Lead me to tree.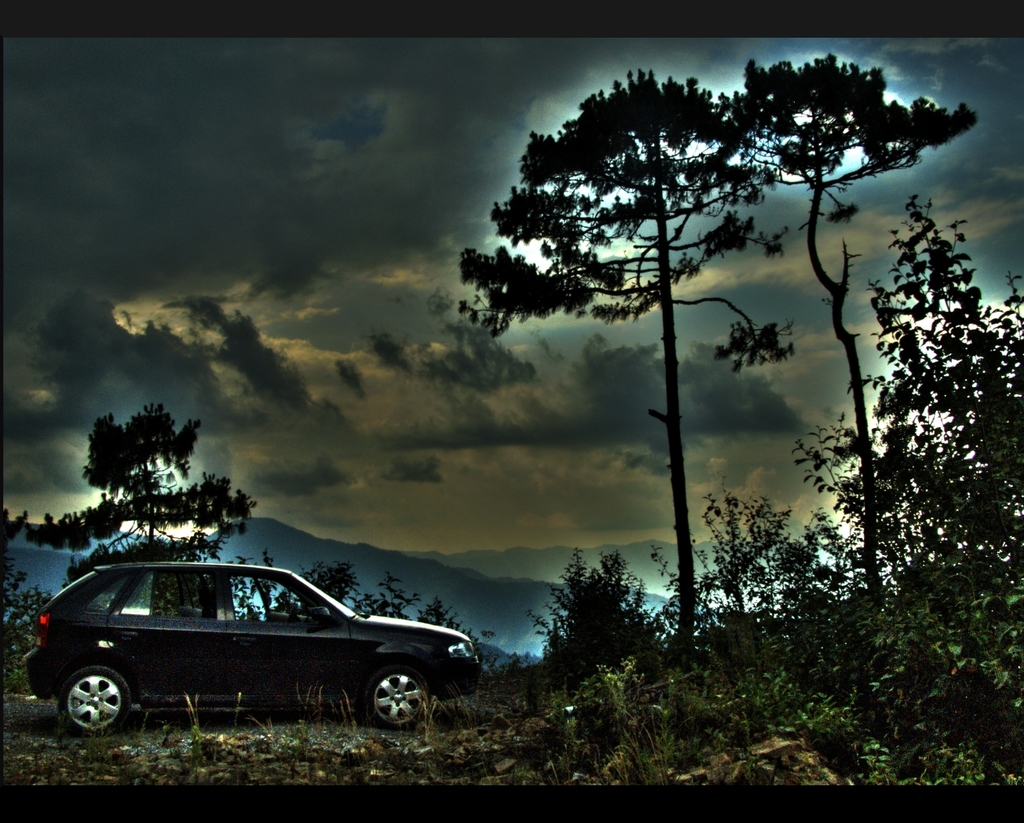
Lead to [730, 51, 978, 606].
